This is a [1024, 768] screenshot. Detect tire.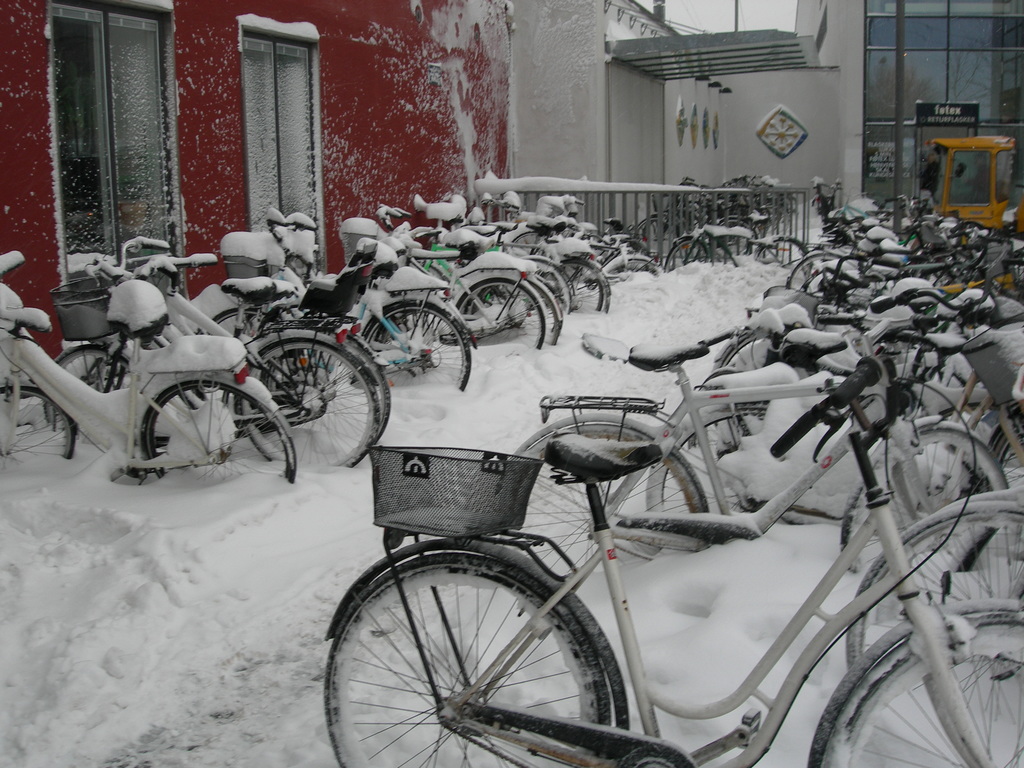
detection(323, 548, 611, 767).
